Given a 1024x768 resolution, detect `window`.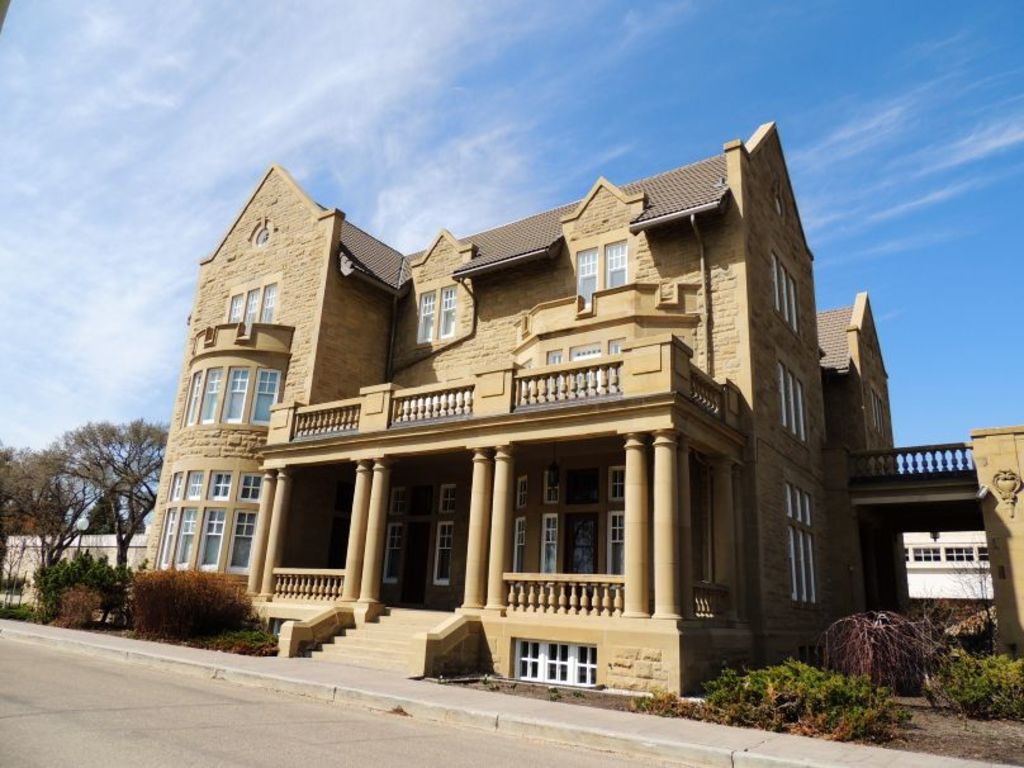
pyautogui.locateOnScreen(248, 362, 283, 422).
